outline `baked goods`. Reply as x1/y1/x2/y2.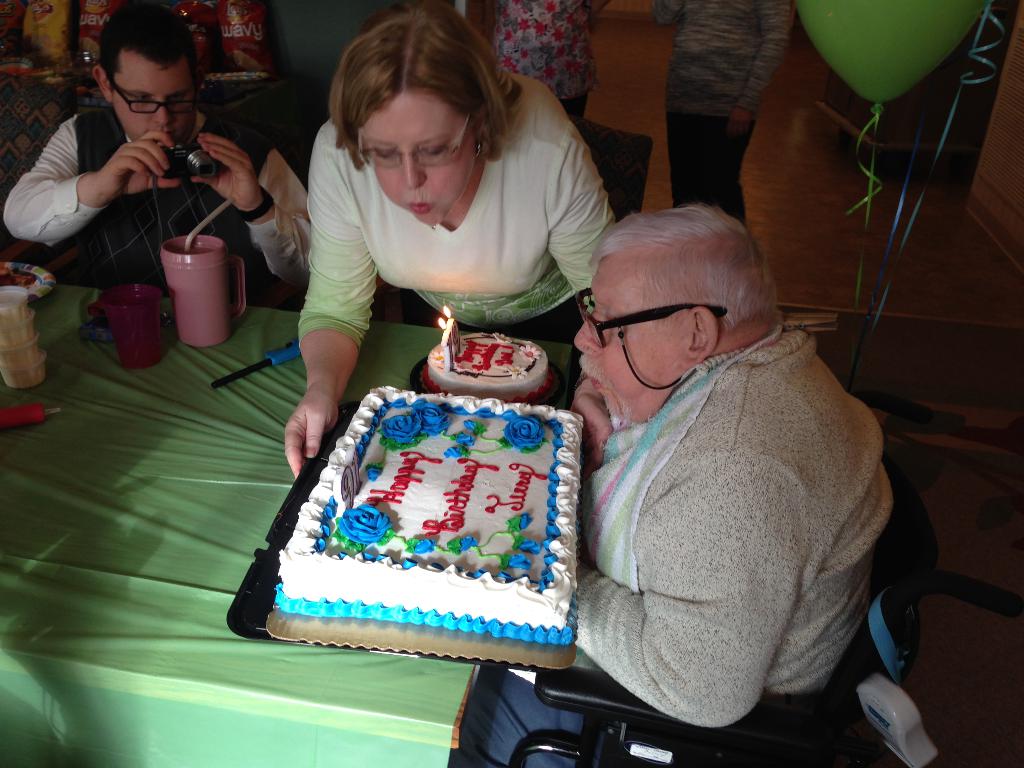
264/403/612/665.
